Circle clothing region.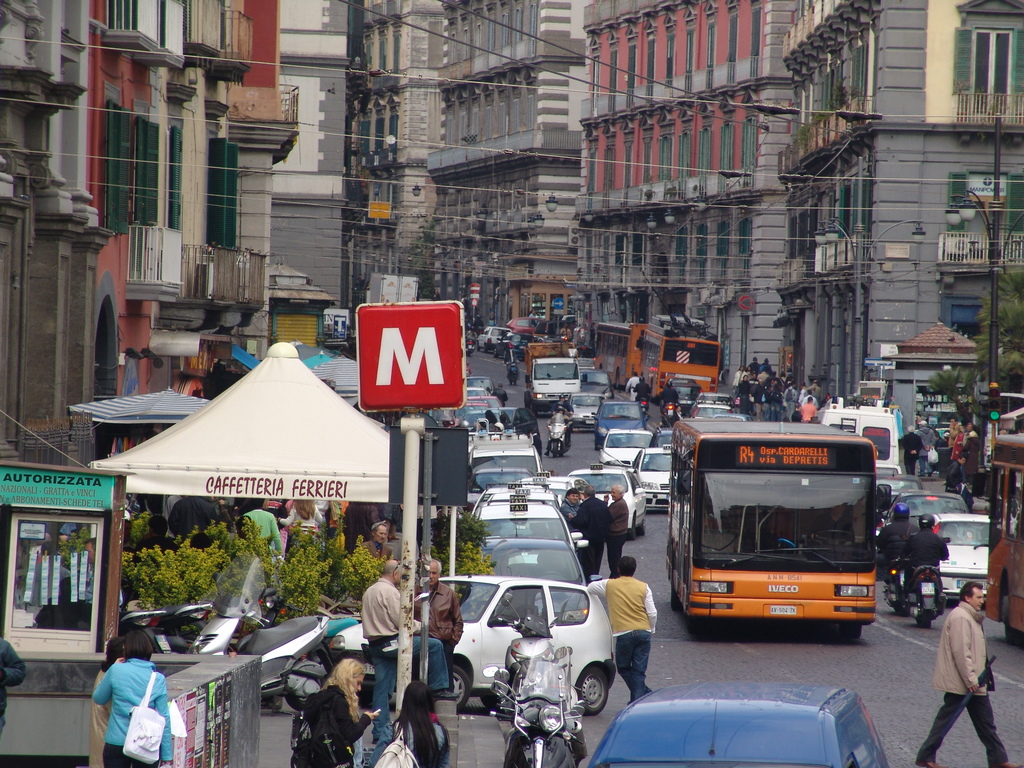
Region: select_region(81, 654, 168, 767).
